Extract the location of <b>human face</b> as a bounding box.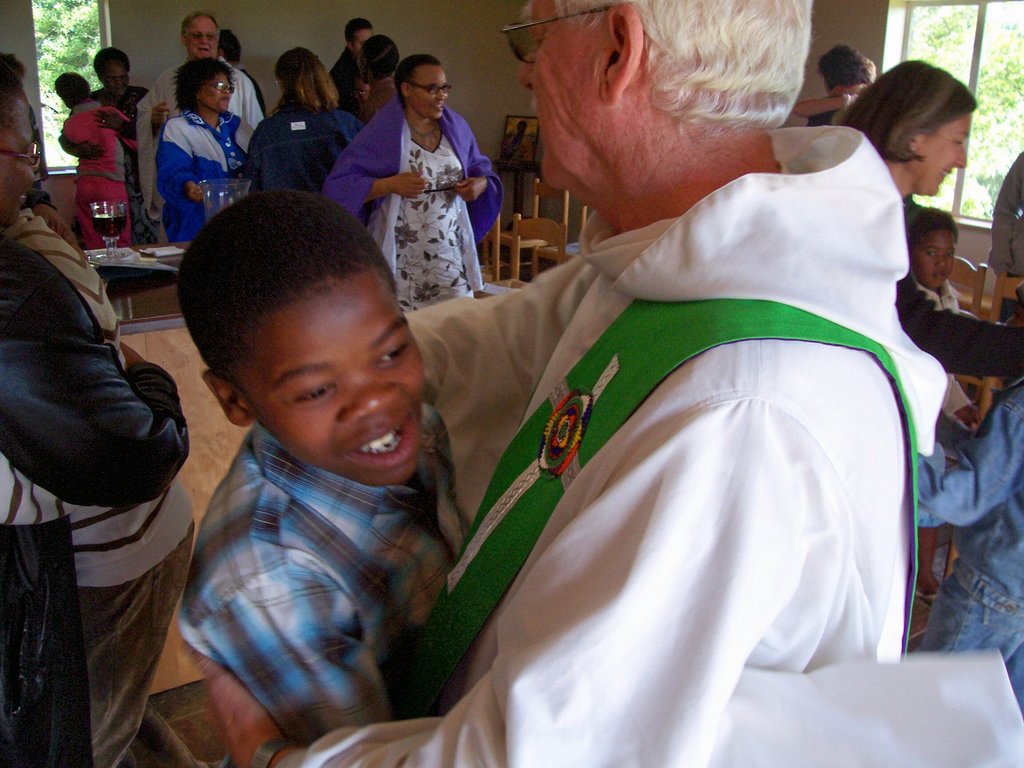
{"x1": 424, "y1": 61, "x2": 449, "y2": 118}.
